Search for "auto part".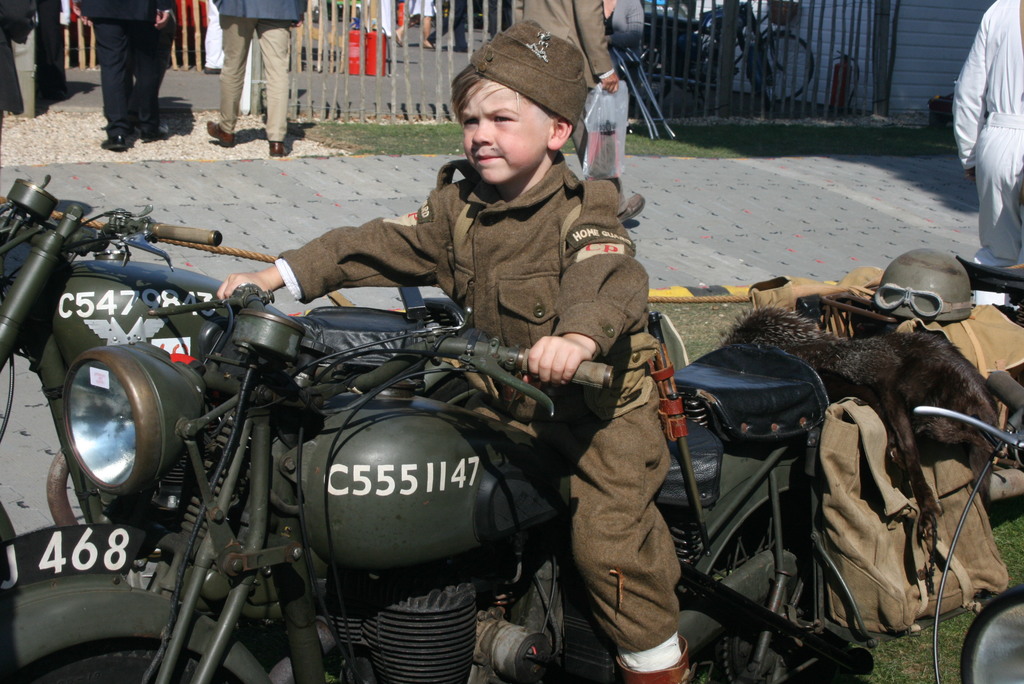
Found at 945/578/1023/683.
